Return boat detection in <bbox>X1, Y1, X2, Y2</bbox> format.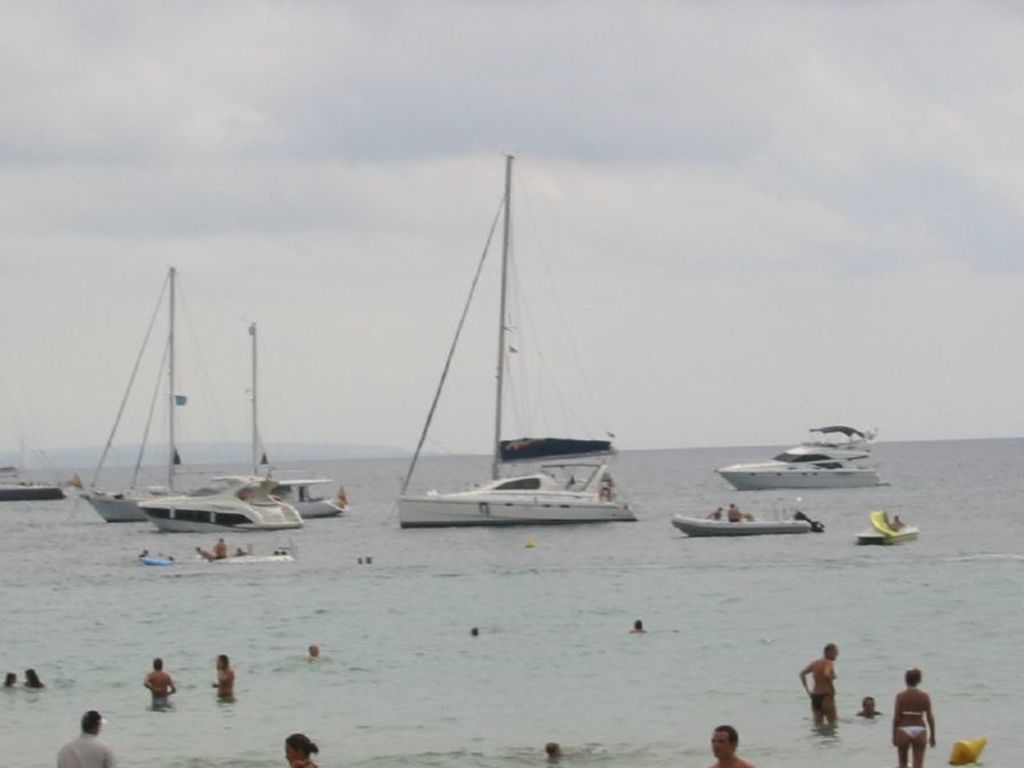
<bbox>669, 502, 813, 539</bbox>.
